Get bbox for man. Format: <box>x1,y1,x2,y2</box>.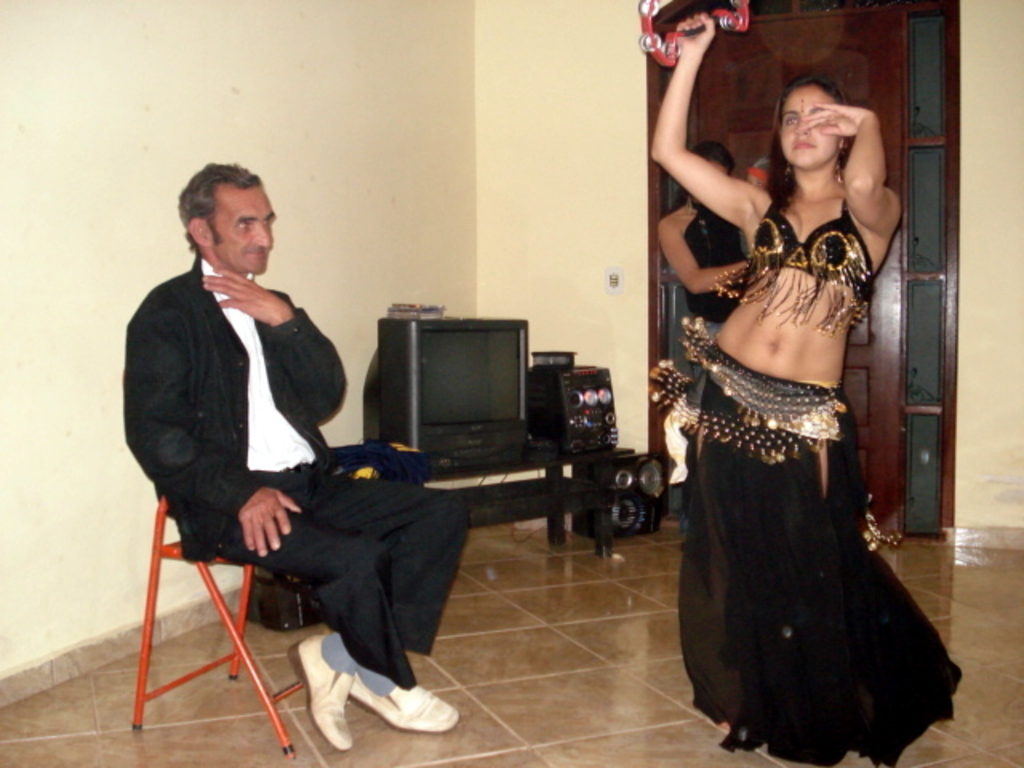
<box>109,142,362,720</box>.
